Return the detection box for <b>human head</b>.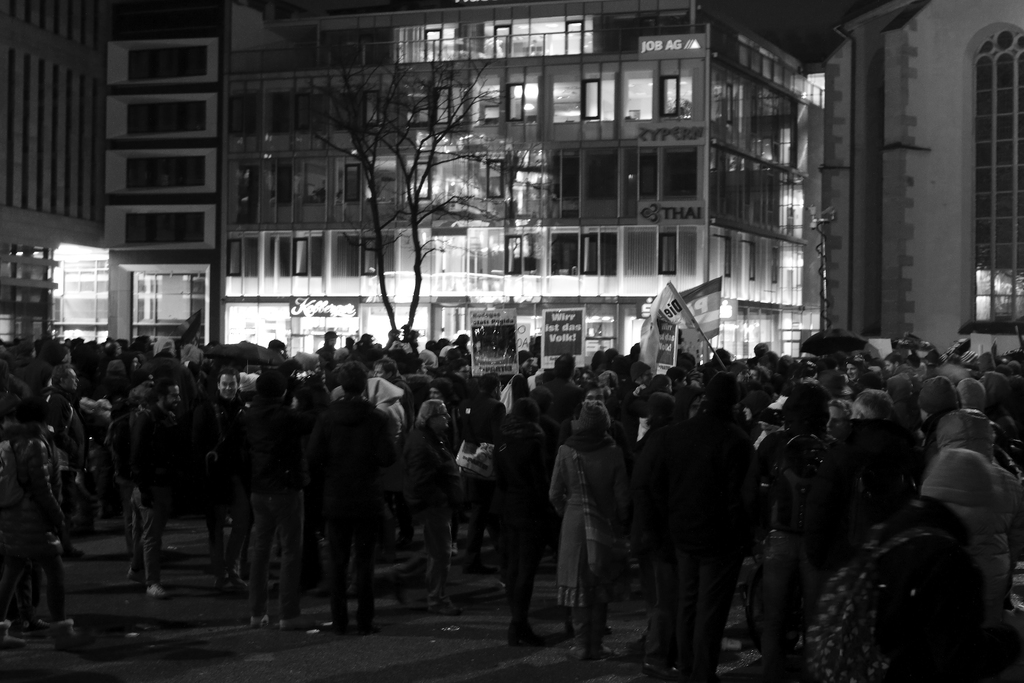
BBox(825, 397, 851, 437).
